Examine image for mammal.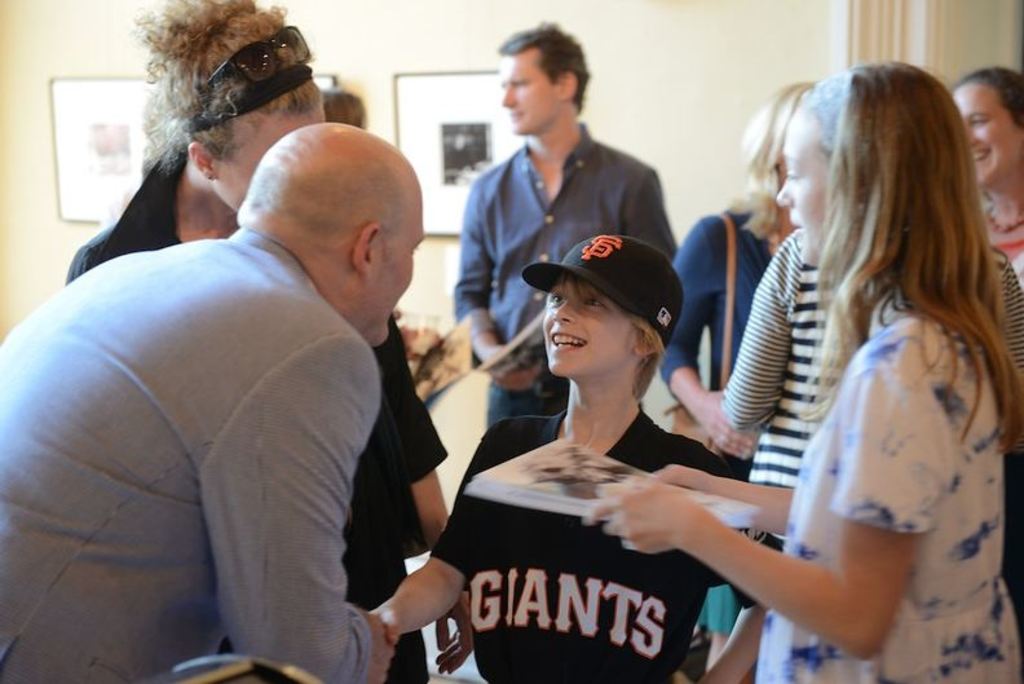
Examination result: region(362, 234, 785, 683).
